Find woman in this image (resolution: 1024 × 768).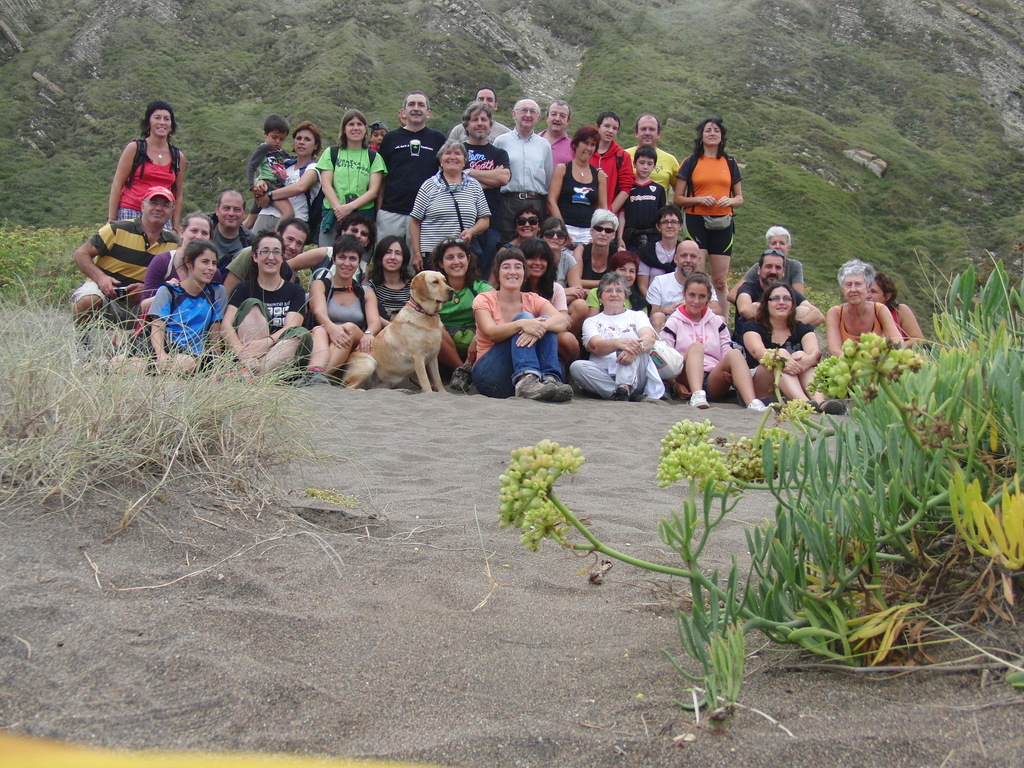
(x1=207, y1=234, x2=309, y2=382).
